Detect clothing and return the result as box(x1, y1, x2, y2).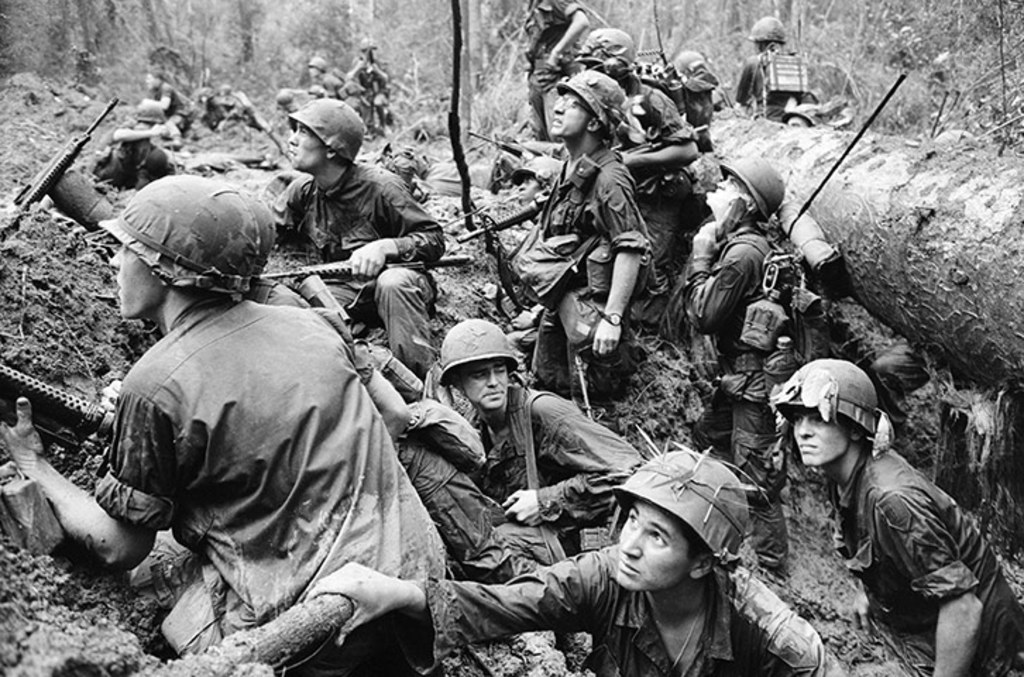
box(550, 154, 660, 413).
